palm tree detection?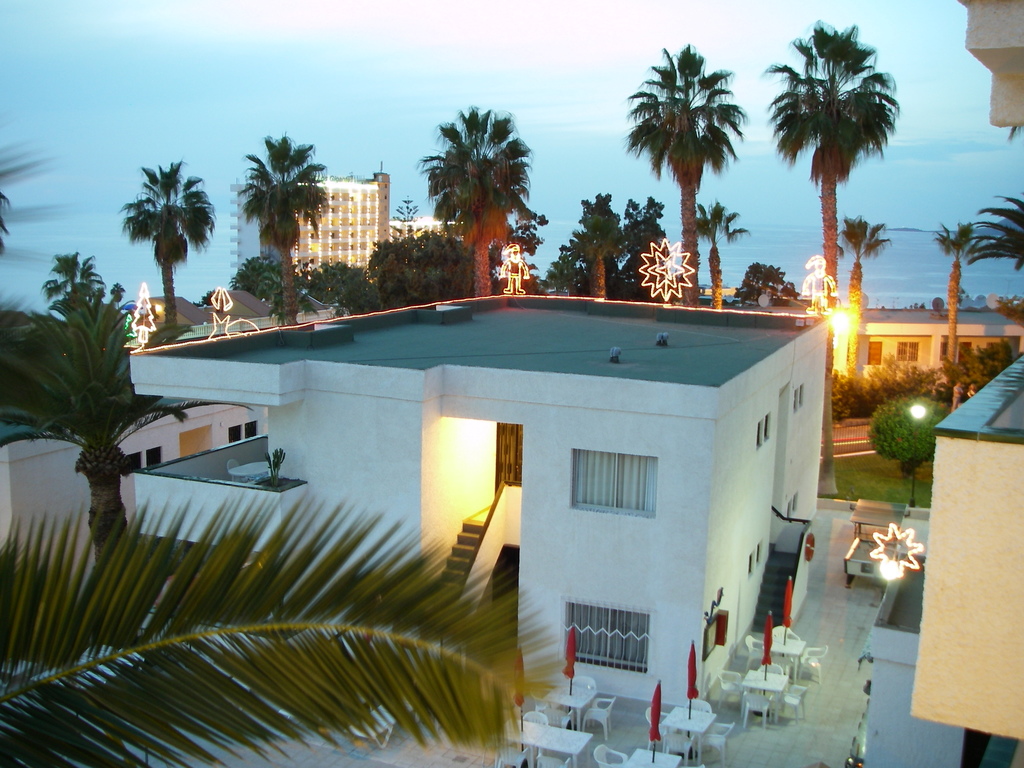
bbox=[758, 18, 885, 296]
